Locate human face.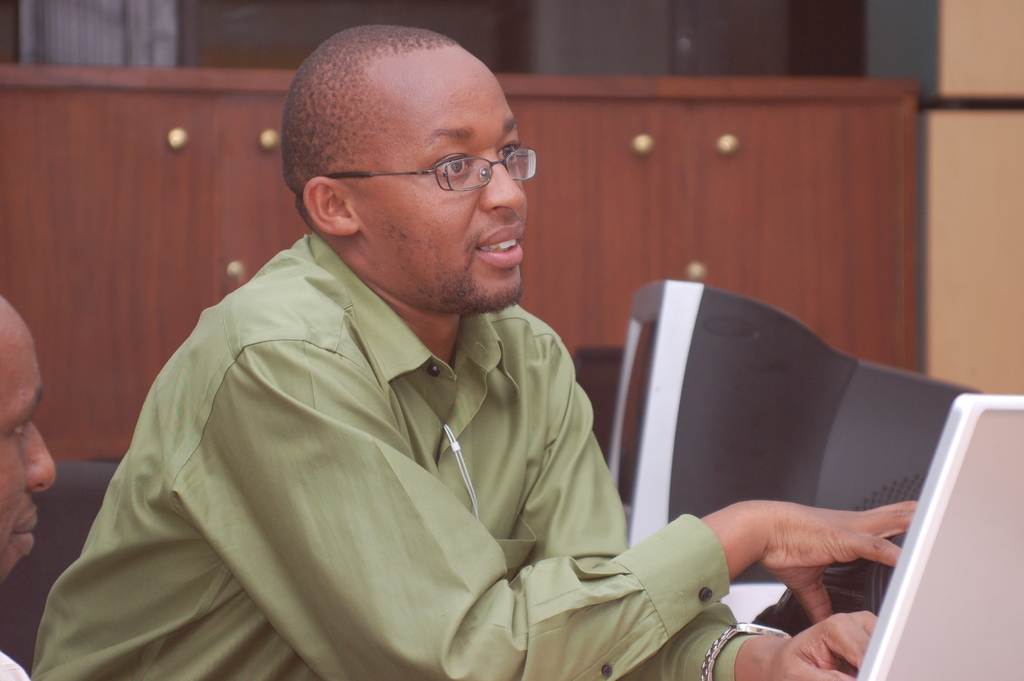
Bounding box: {"left": 0, "top": 295, "right": 59, "bottom": 587}.
